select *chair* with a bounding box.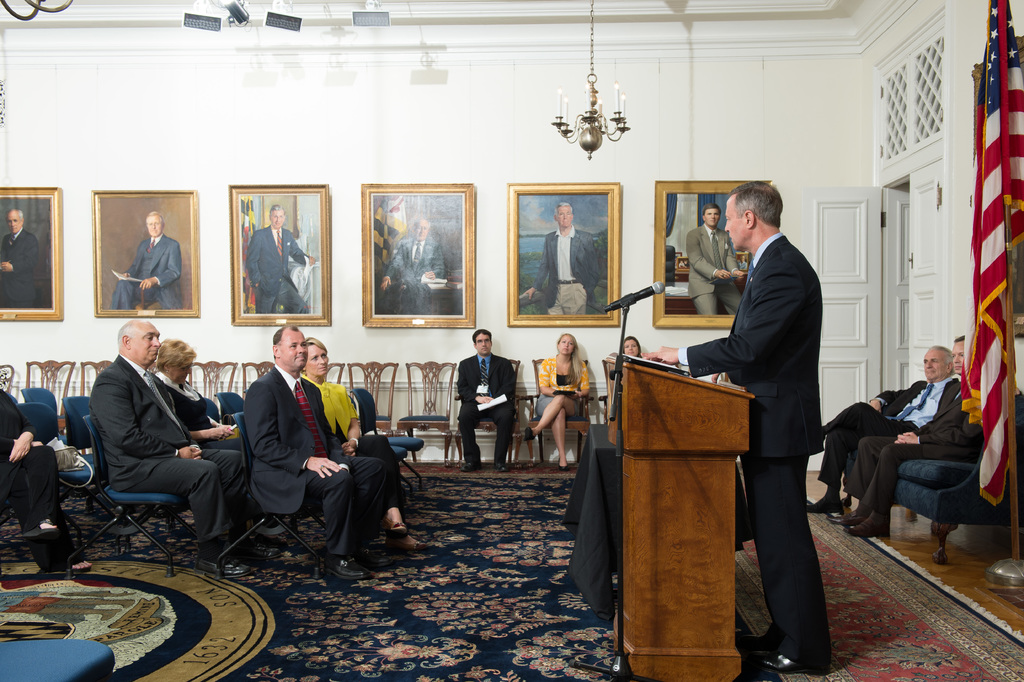
select_region(202, 361, 240, 400).
